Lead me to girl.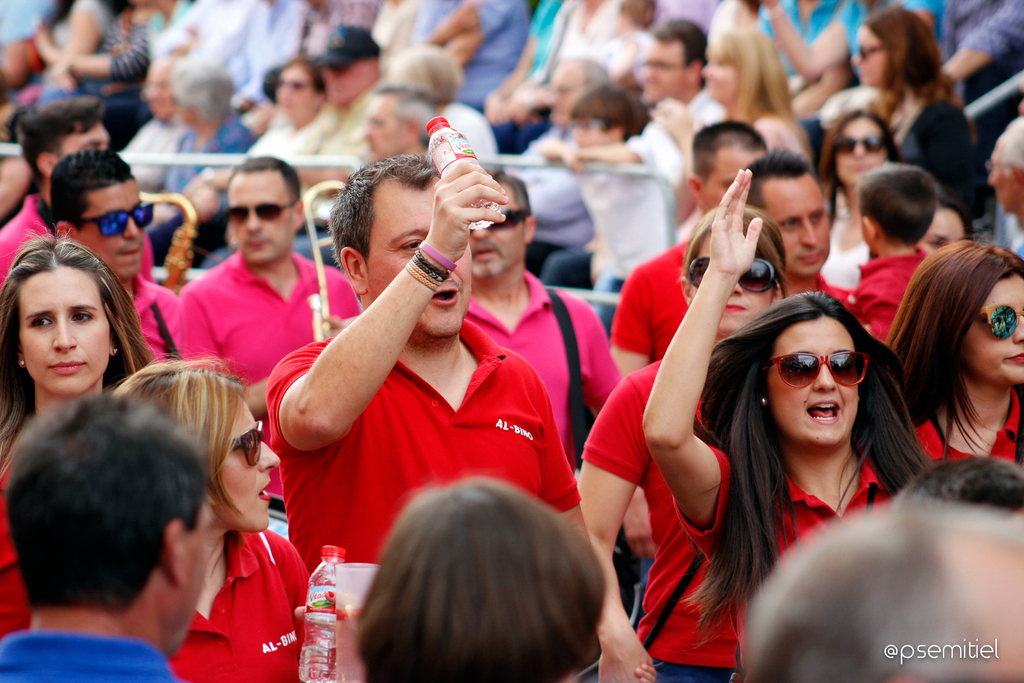
Lead to 843/5/988/226.
